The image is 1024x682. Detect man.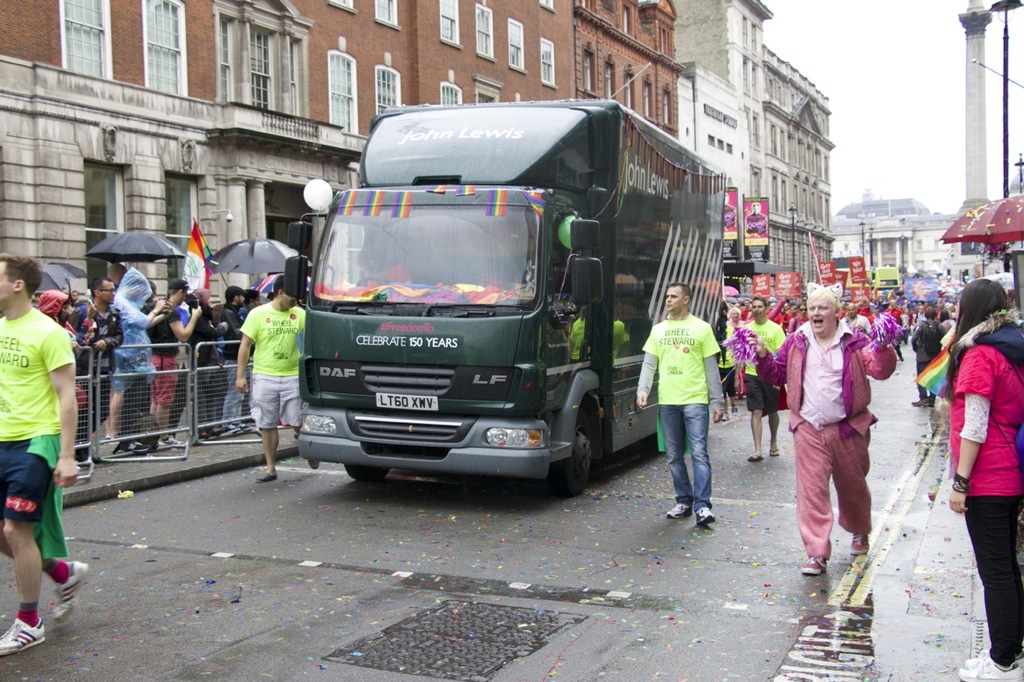
Detection: crop(147, 273, 206, 449).
